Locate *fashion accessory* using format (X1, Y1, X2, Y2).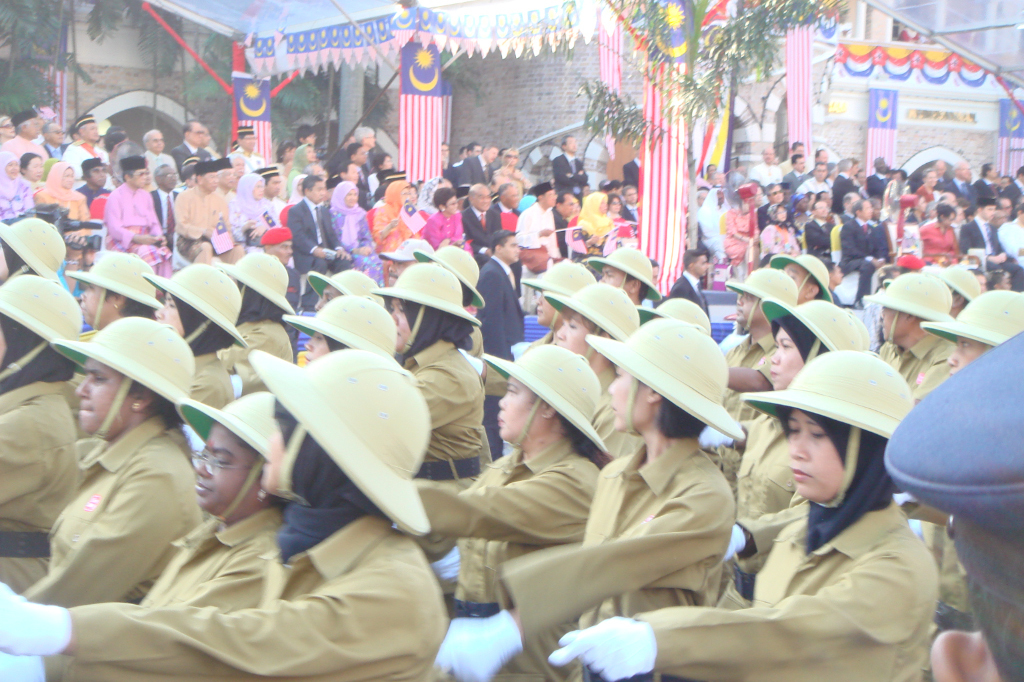
(770, 253, 840, 306).
